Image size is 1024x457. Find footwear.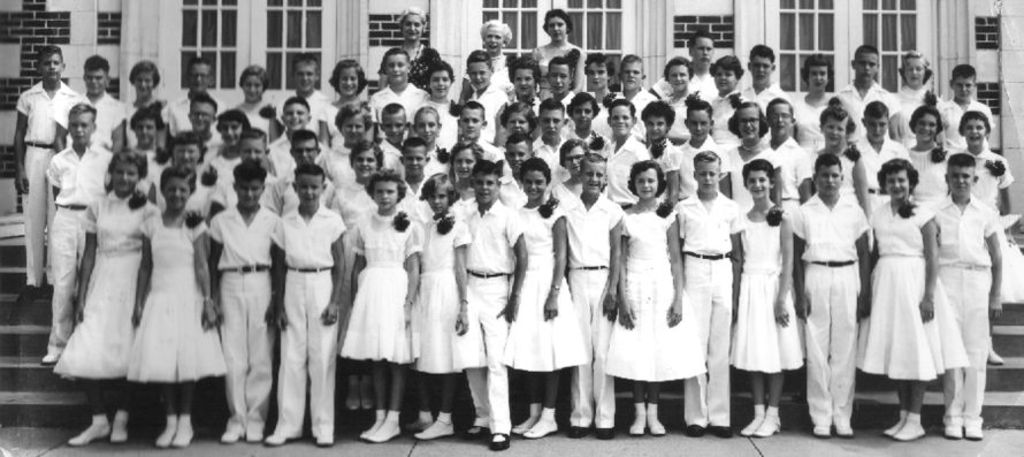
361 389 375 409.
